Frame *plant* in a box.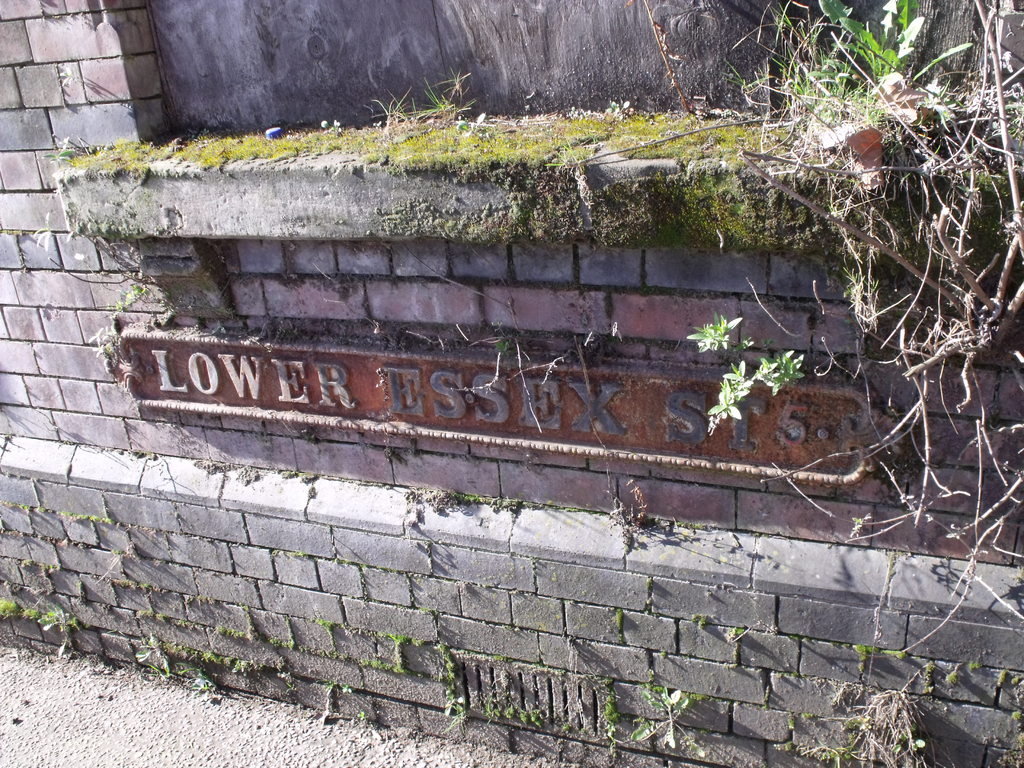
pyautogui.locateOnScreen(797, 653, 977, 767).
